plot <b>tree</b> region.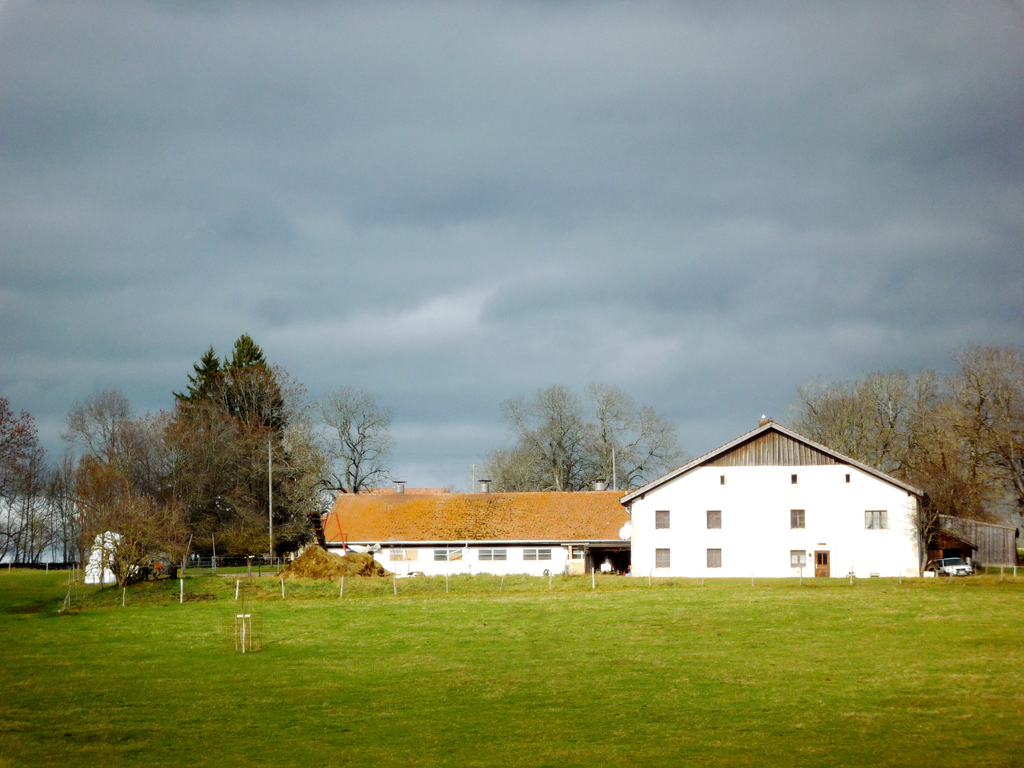
Plotted at [x1=213, y1=330, x2=308, y2=565].
